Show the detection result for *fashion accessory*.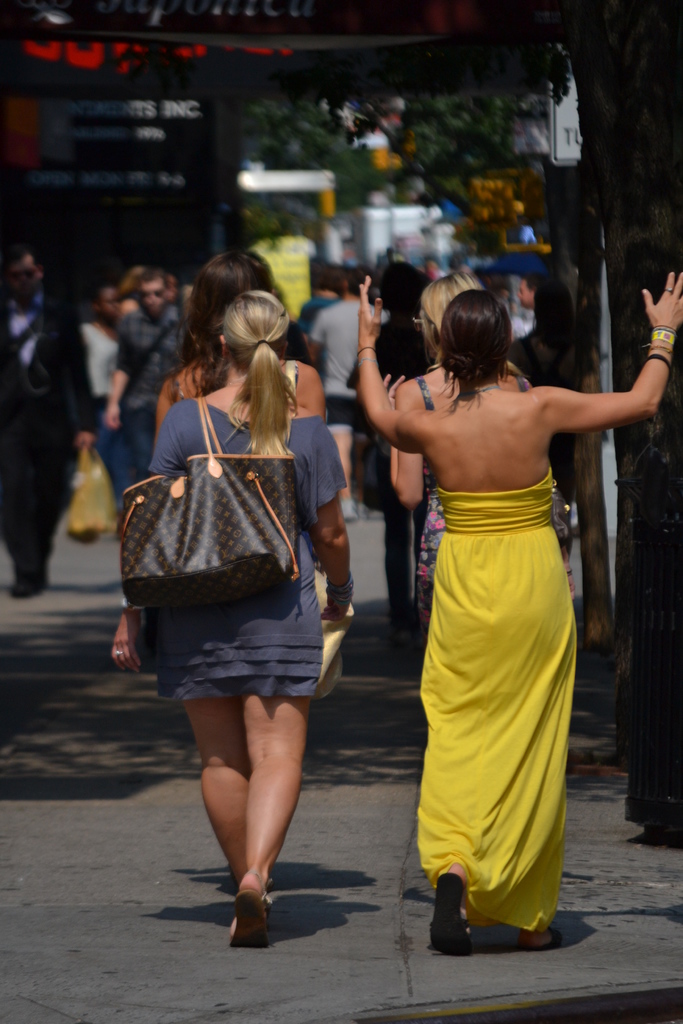
bbox=(226, 377, 246, 387).
